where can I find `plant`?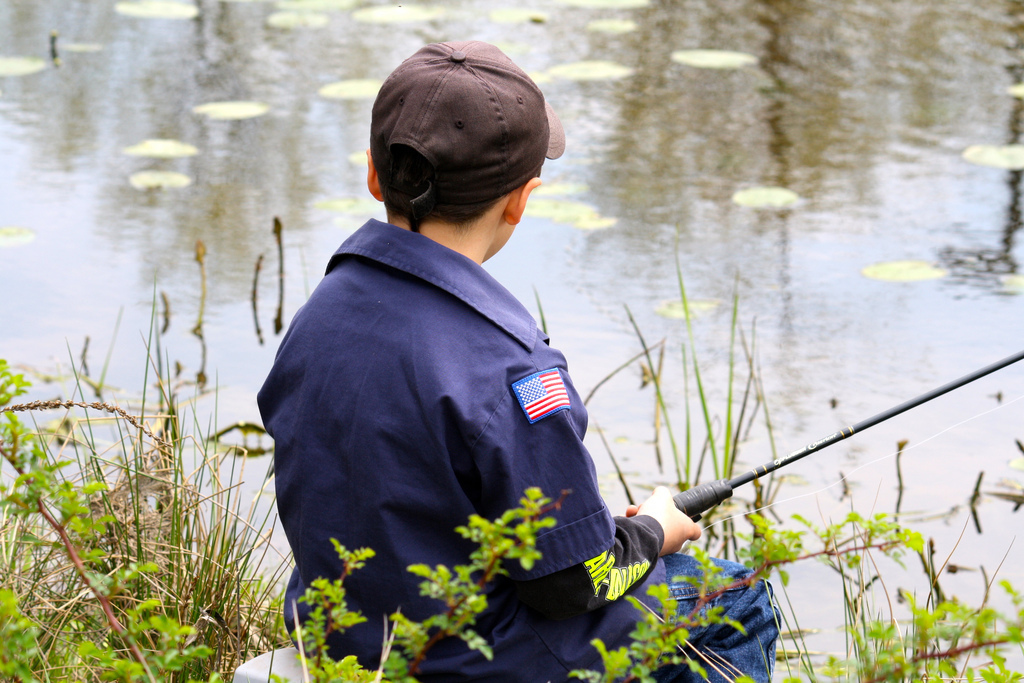
You can find it at rect(659, 232, 780, 555).
